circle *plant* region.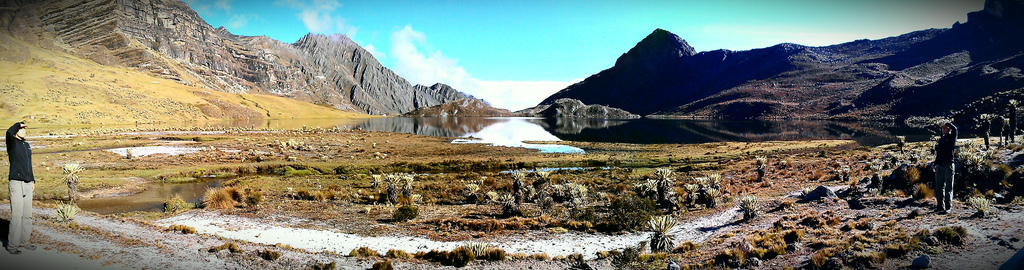
Region: crop(742, 198, 760, 219).
